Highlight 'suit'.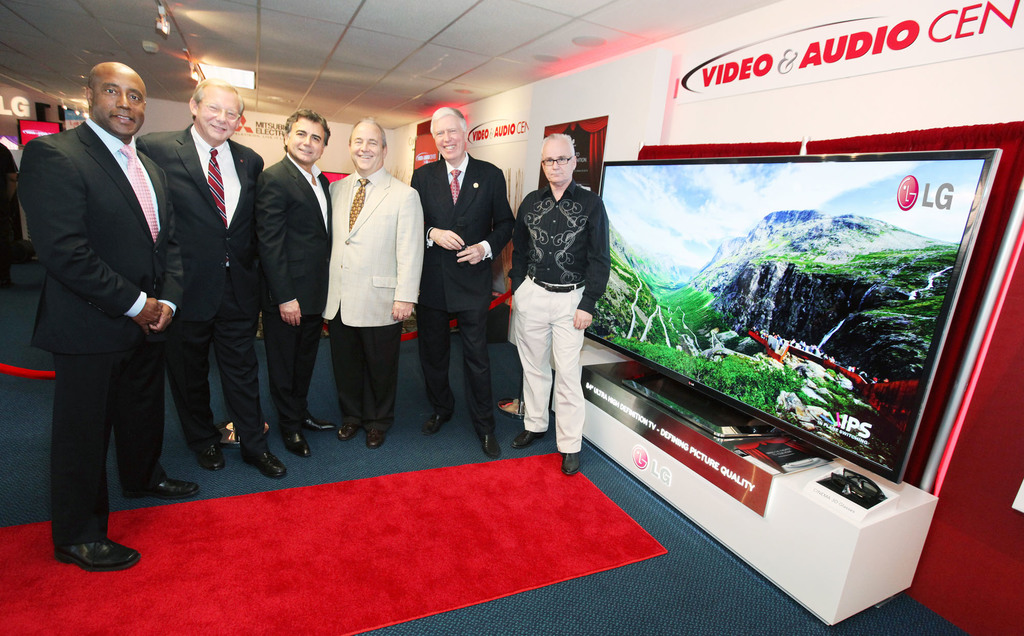
Highlighted region: (319,139,414,441).
